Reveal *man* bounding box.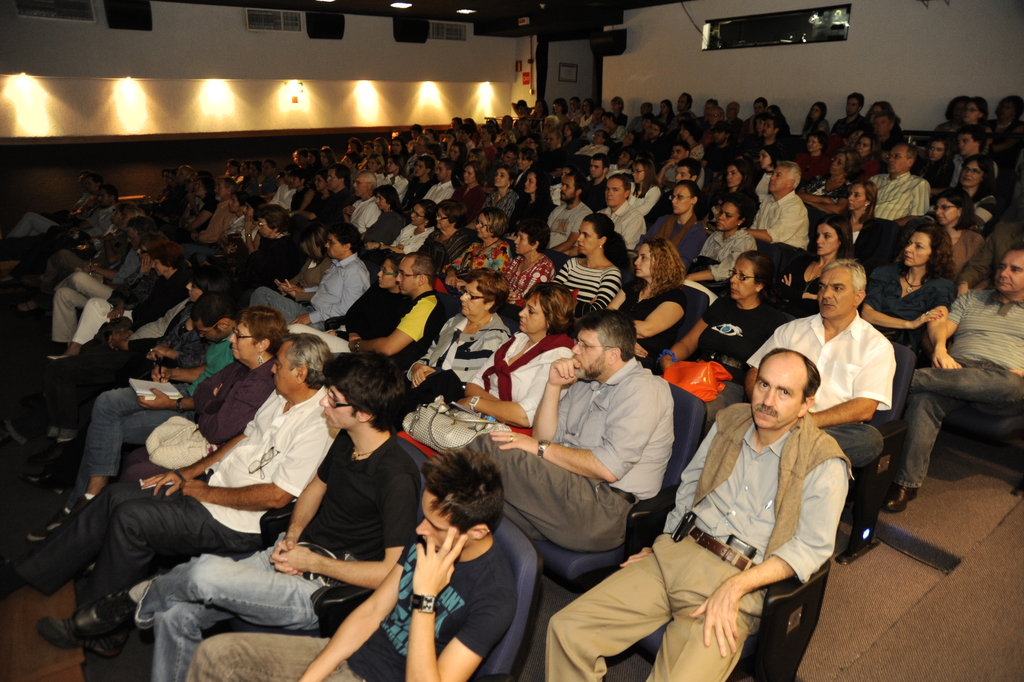
Revealed: box(346, 257, 450, 361).
